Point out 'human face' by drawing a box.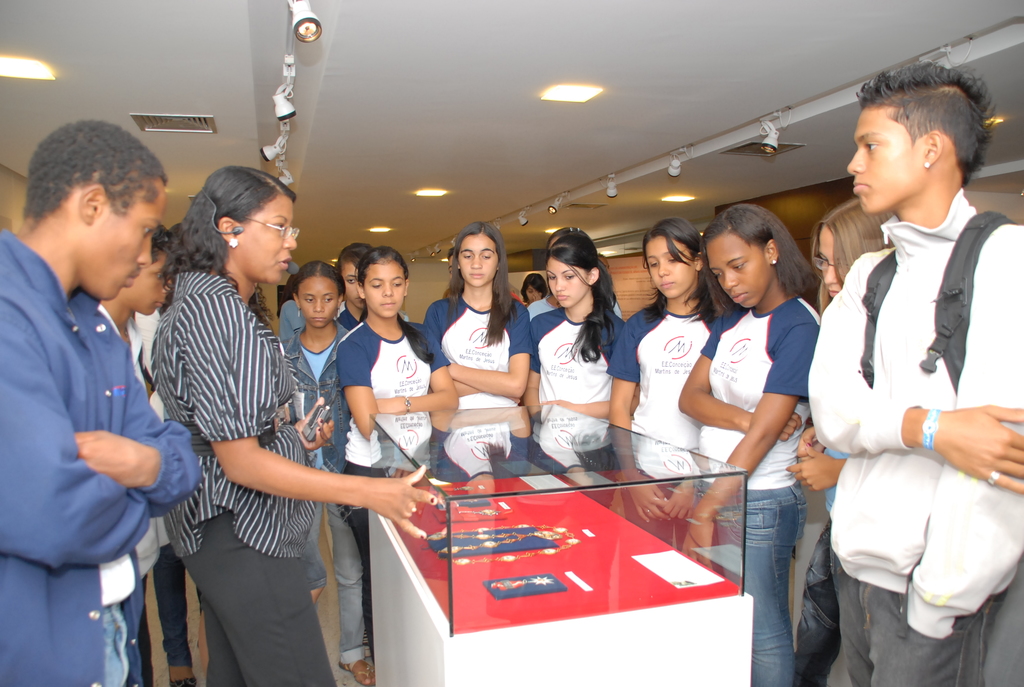
<box>817,225,843,295</box>.
